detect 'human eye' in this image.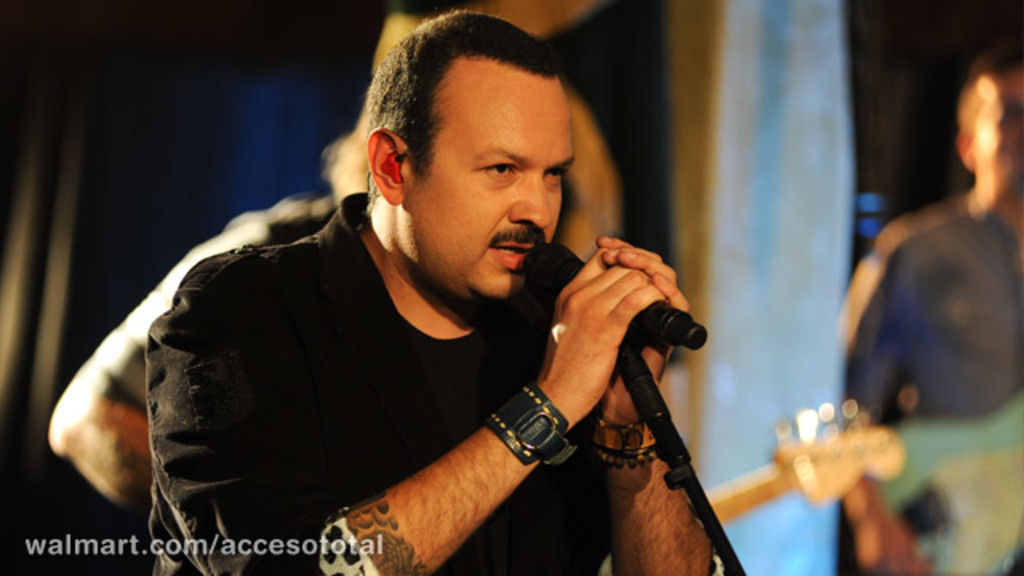
Detection: (left=547, top=162, right=568, bottom=186).
